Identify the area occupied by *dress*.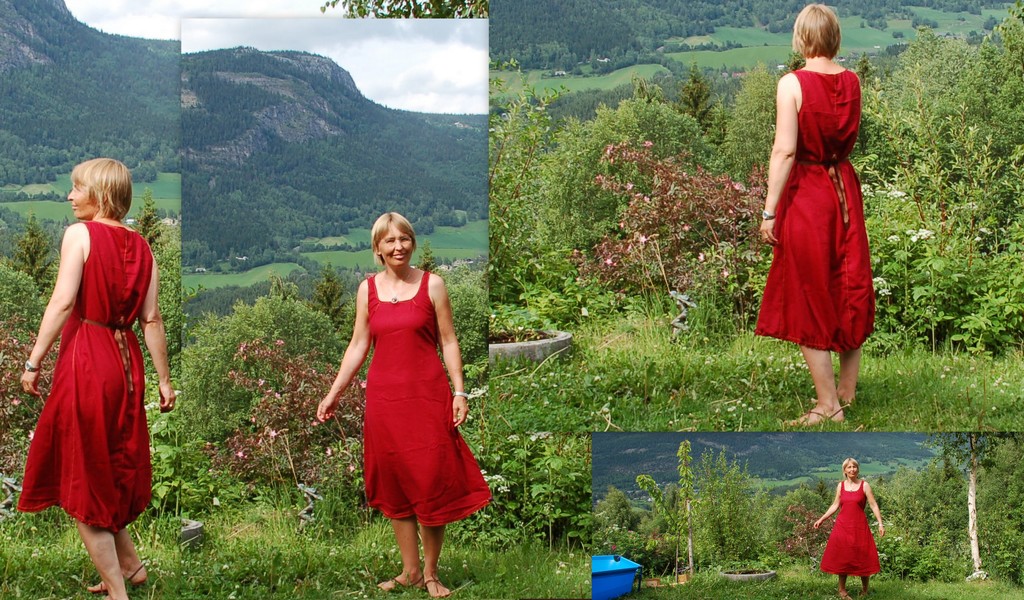
Area: <region>15, 221, 152, 535</region>.
